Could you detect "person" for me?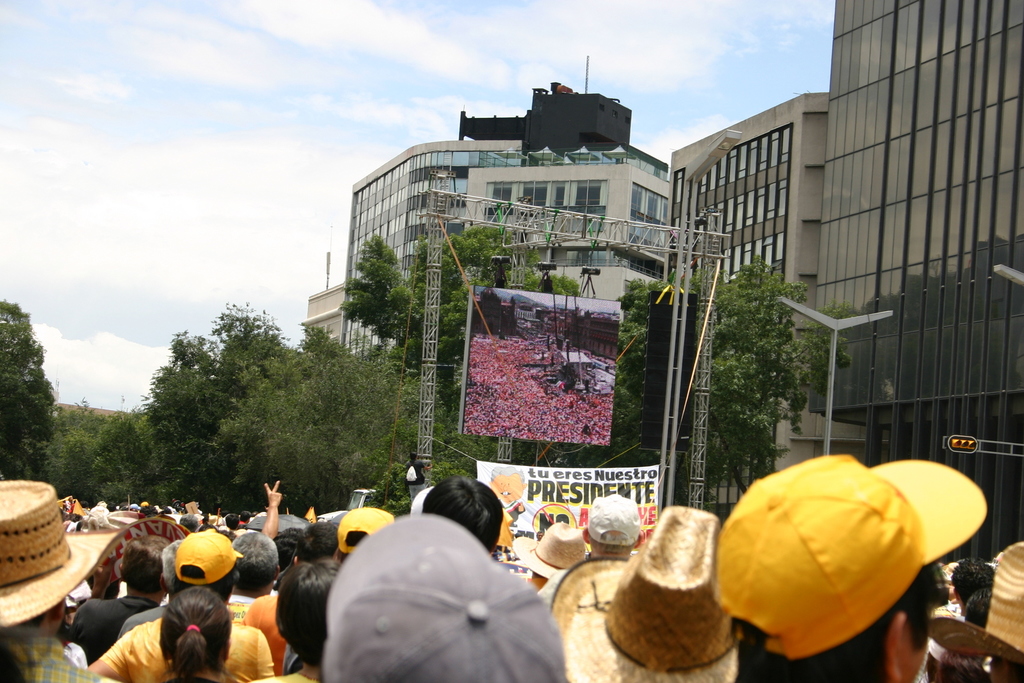
Detection result: (x1=963, y1=559, x2=995, y2=612).
